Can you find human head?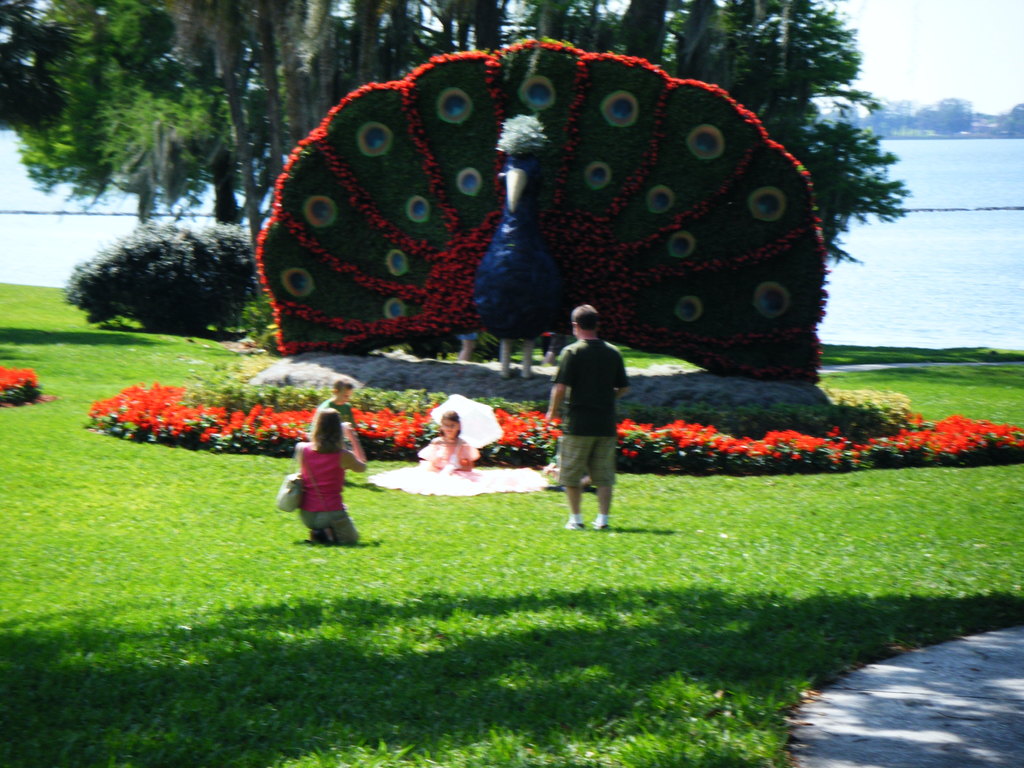
Yes, bounding box: 440,414,460,436.
